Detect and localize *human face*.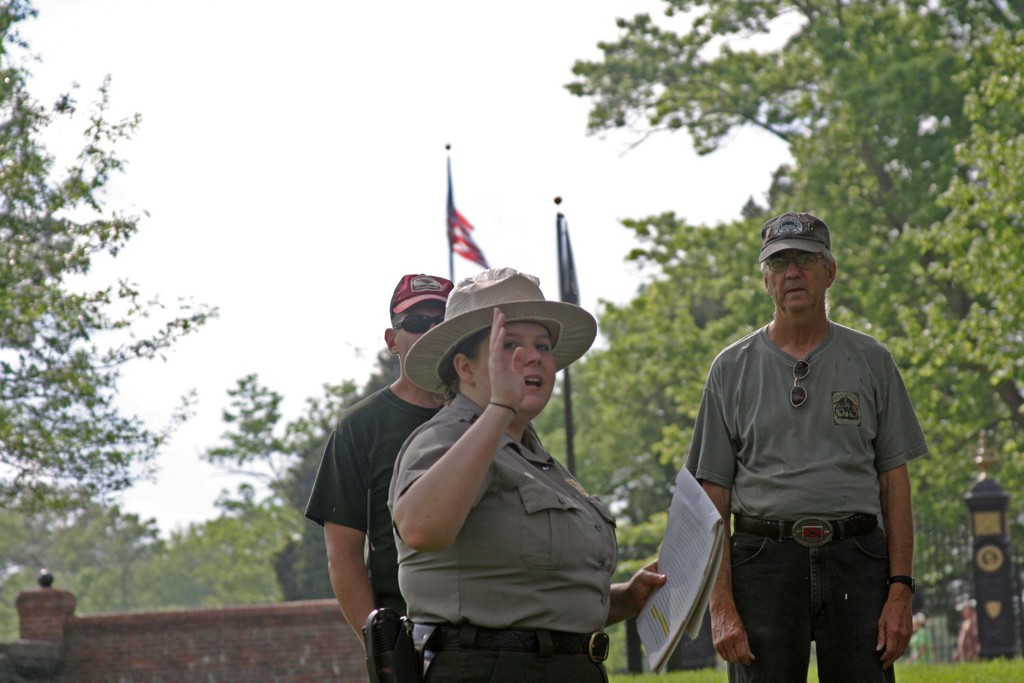
Localized at 765/251/828/315.
